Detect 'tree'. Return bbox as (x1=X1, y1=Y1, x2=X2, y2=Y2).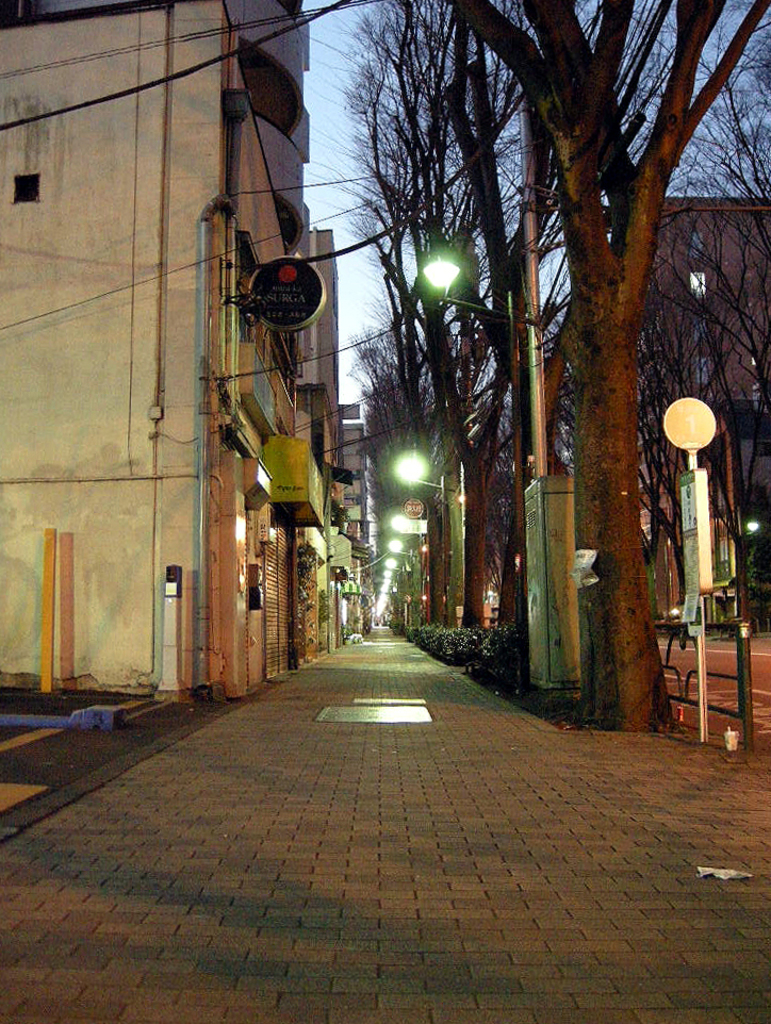
(x1=427, y1=12, x2=716, y2=675).
